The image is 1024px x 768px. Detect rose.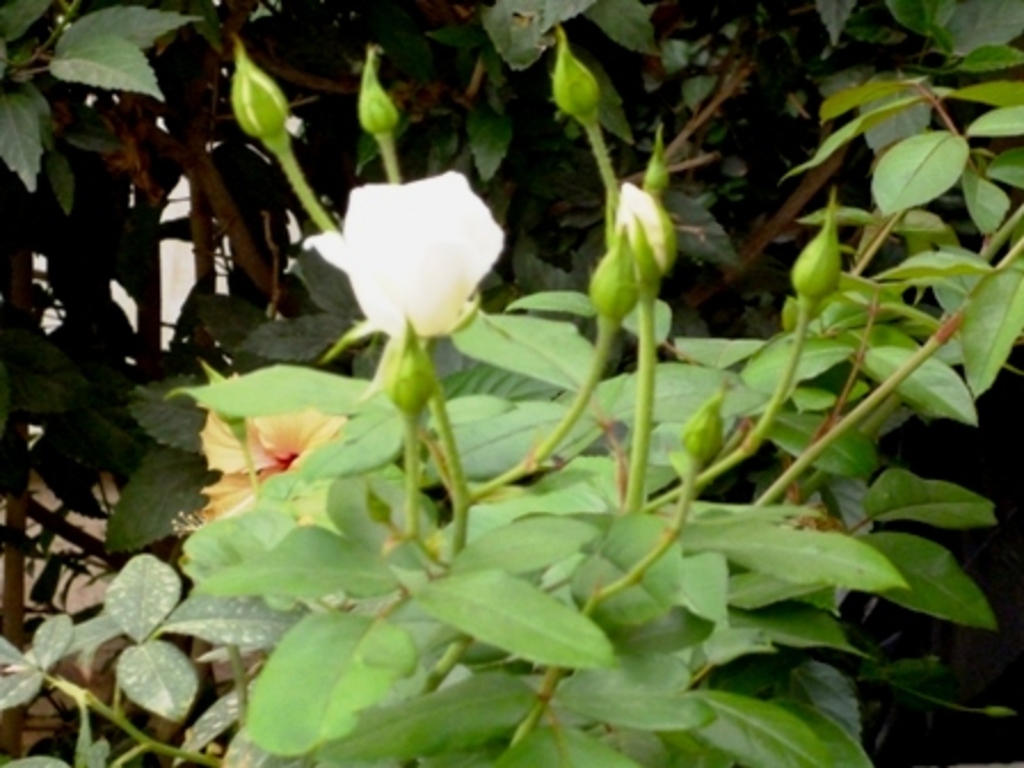
Detection: <region>299, 165, 503, 336</region>.
